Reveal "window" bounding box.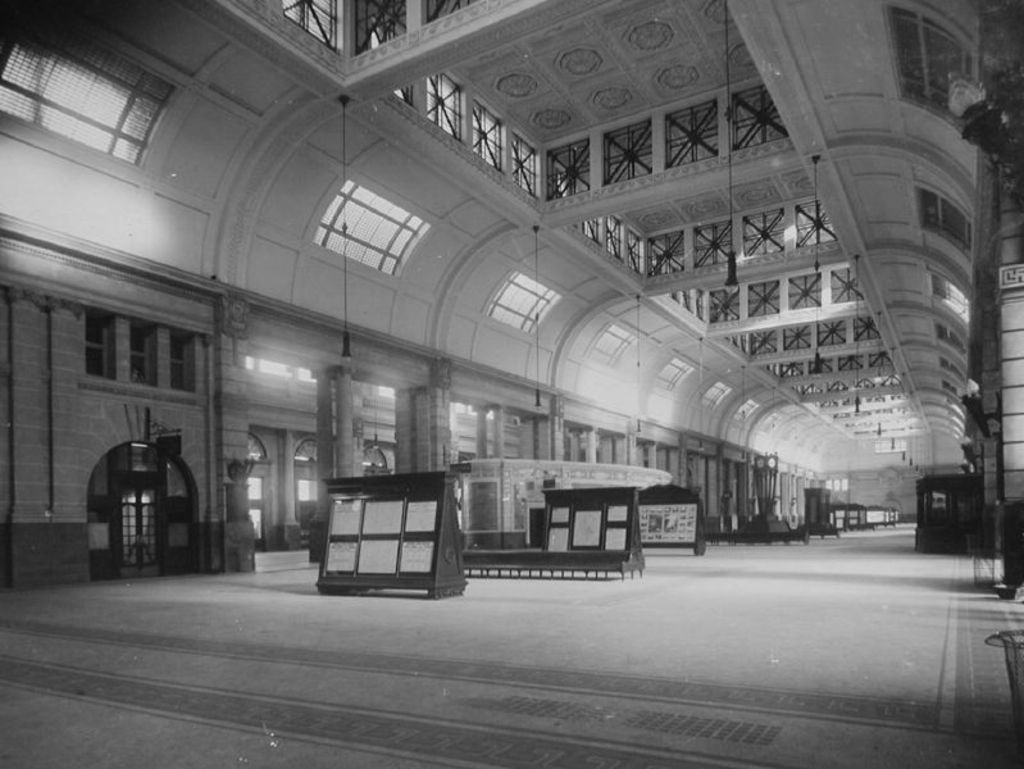
Revealed: crop(87, 305, 114, 376).
